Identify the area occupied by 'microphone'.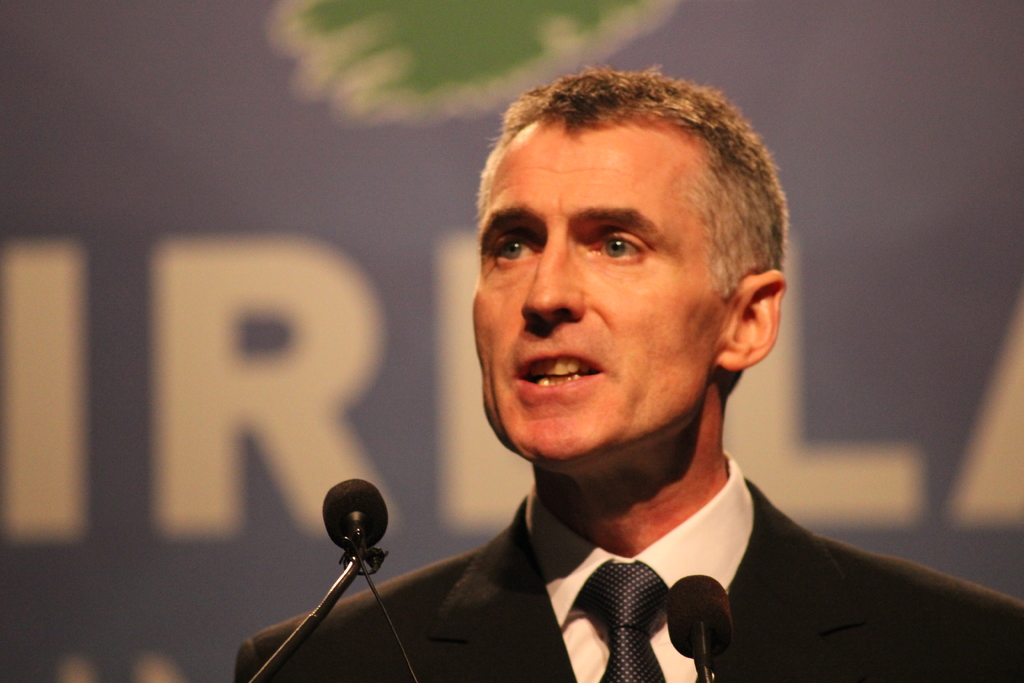
Area: box=[321, 479, 392, 557].
